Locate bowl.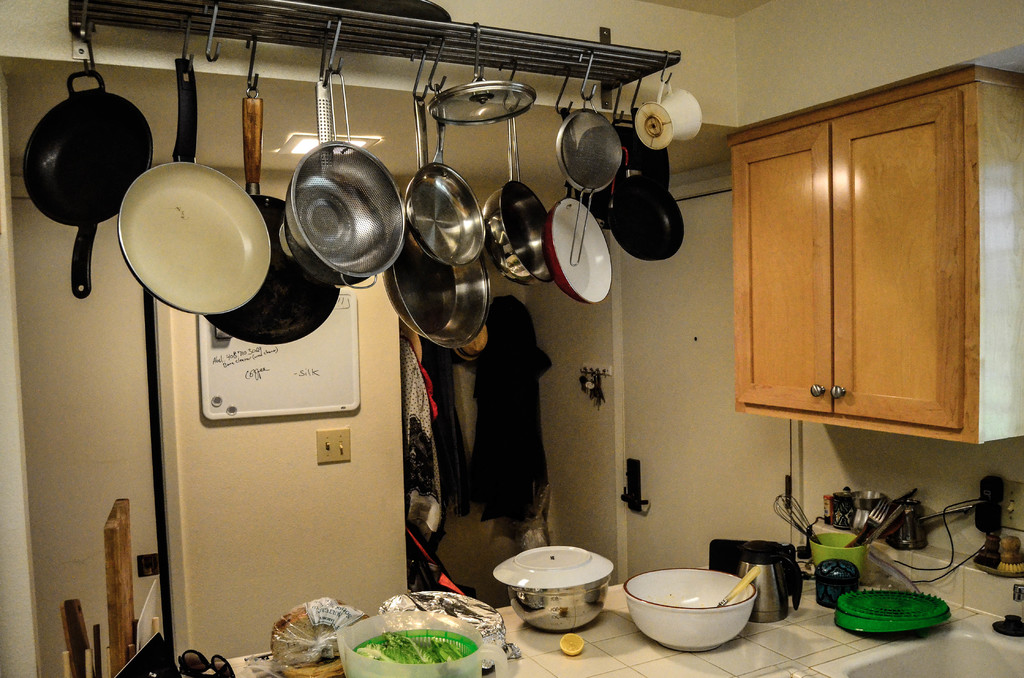
Bounding box: pyautogui.locateOnScreen(856, 490, 884, 513).
